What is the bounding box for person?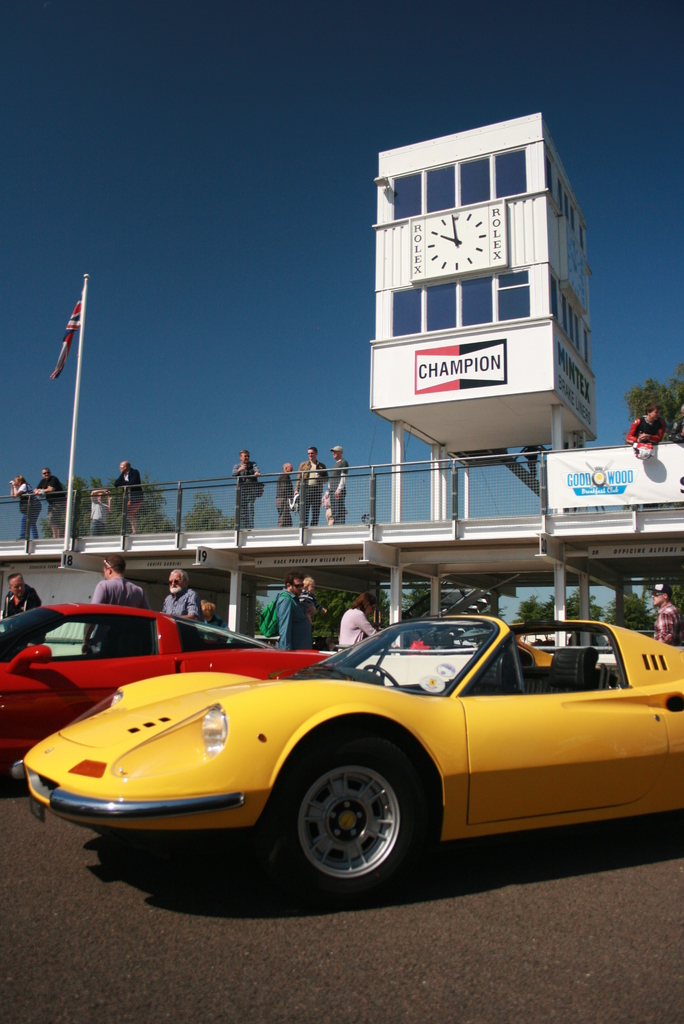
(1,573,41,650).
